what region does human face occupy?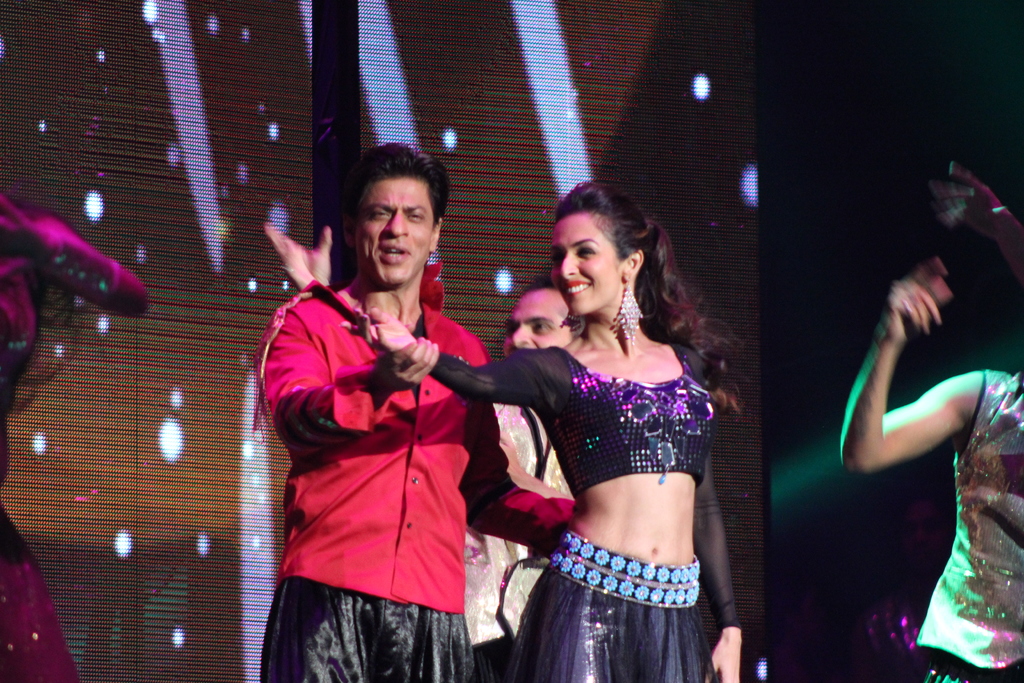
(x1=553, y1=210, x2=616, y2=315).
